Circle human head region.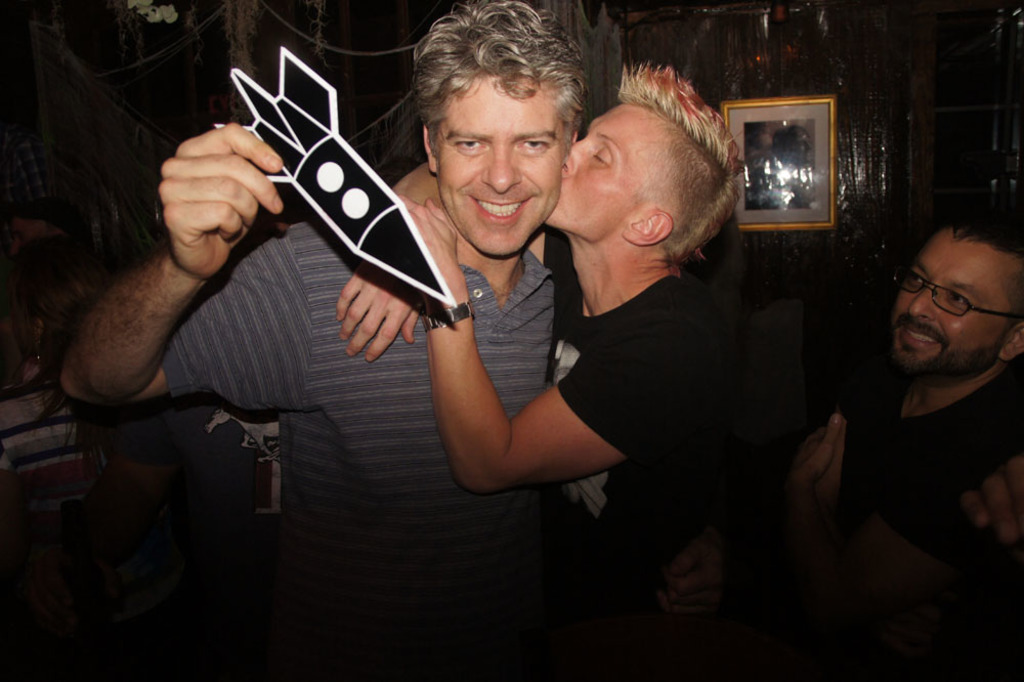
Region: locate(546, 65, 745, 255).
